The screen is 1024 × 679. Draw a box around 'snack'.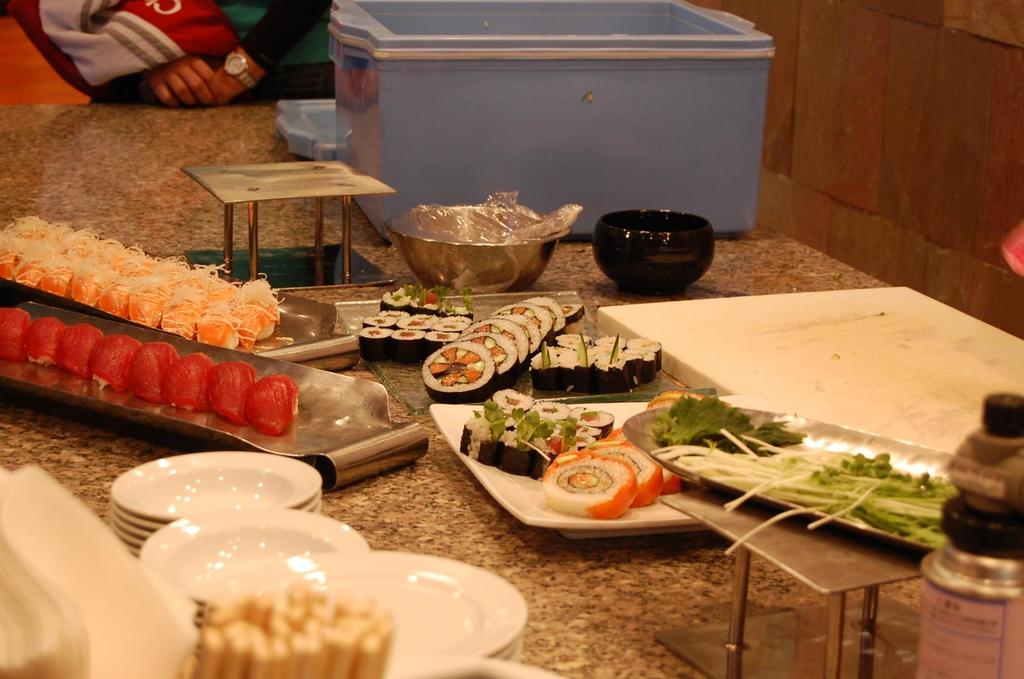
[x1=97, y1=339, x2=136, y2=394].
